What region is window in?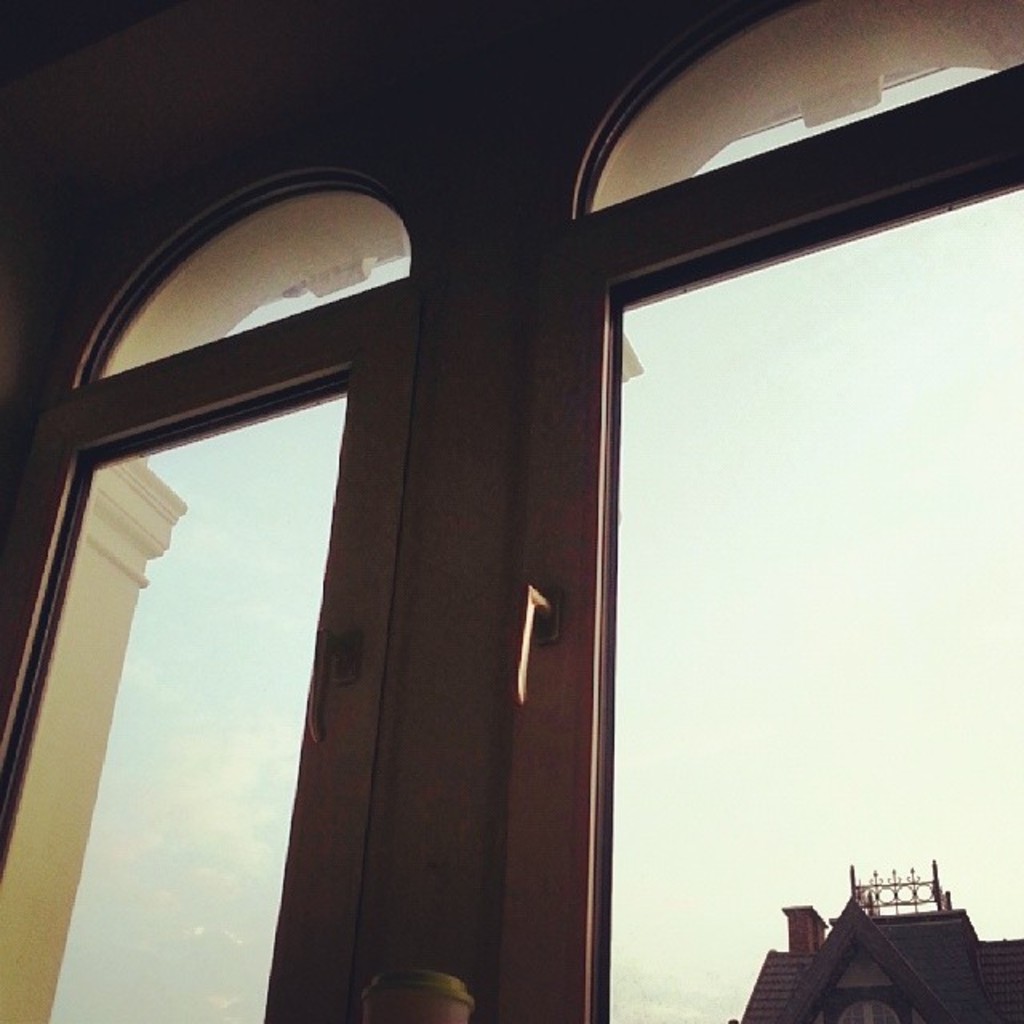
bbox=(0, 182, 458, 1022).
